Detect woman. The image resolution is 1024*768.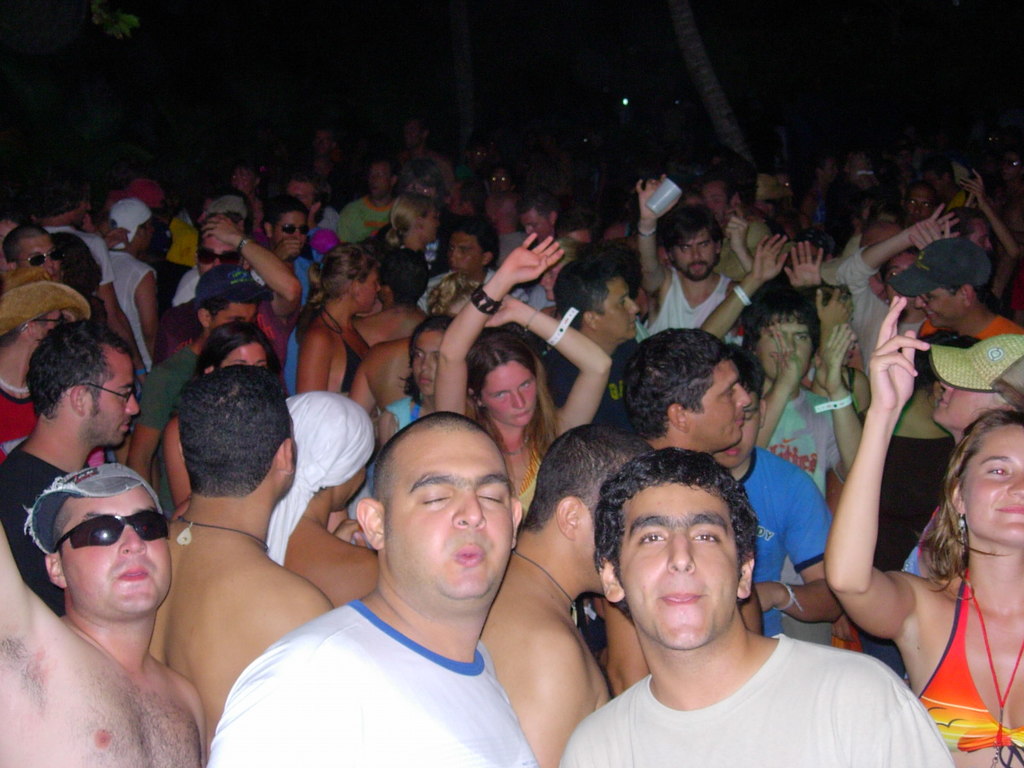
BBox(438, 230, 609, 530).
